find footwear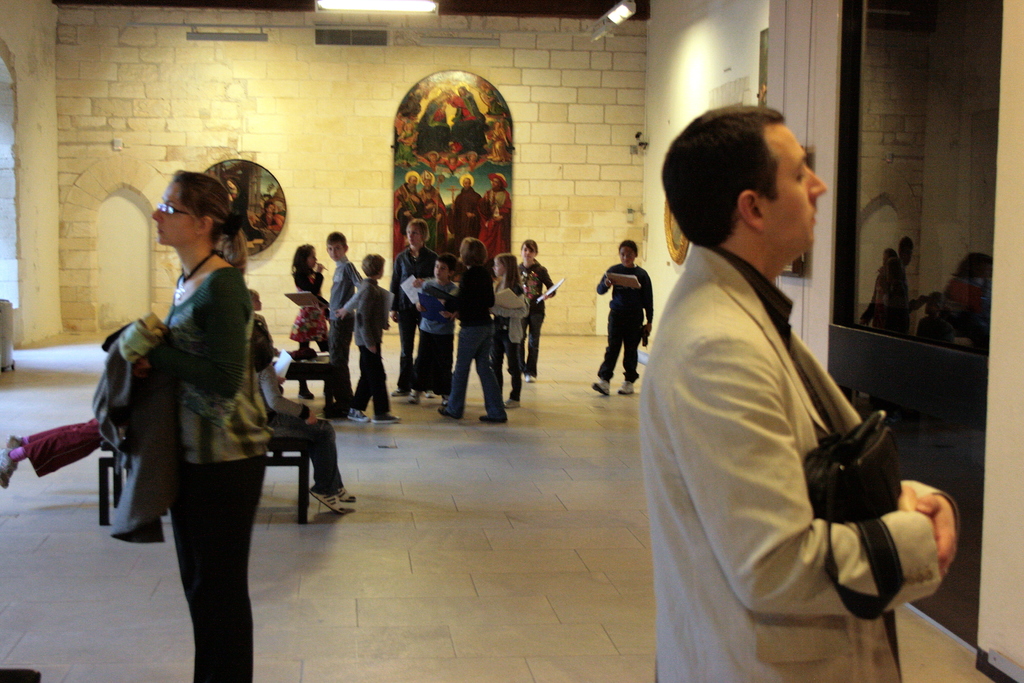
select_region(374, 414, 401, 423)
